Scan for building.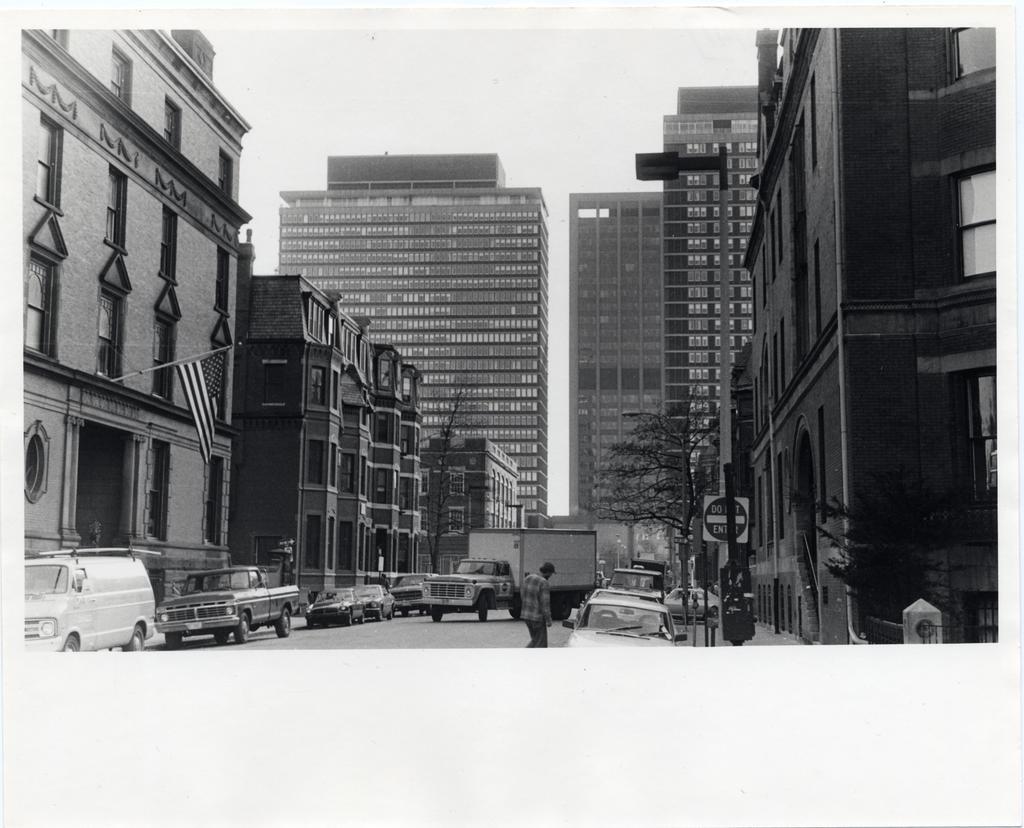
Scan result: Rect(419, 434, 518, 578).
